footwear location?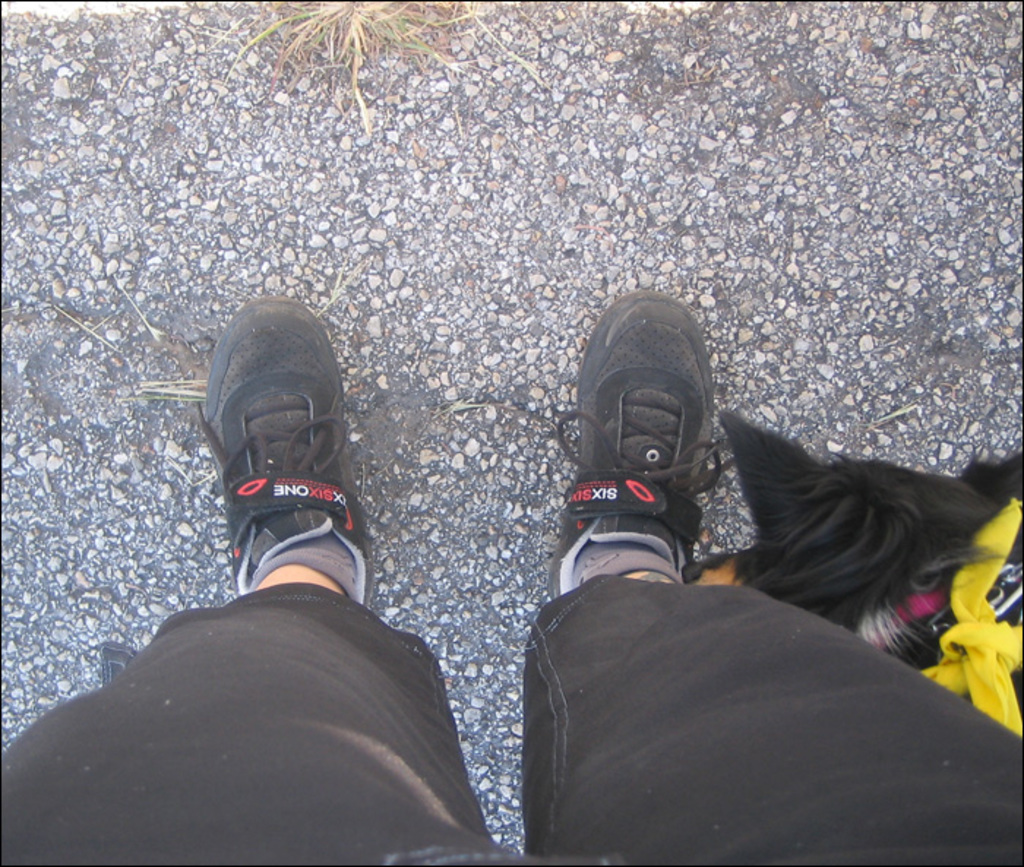
locate(192, 295, 389, 627)
